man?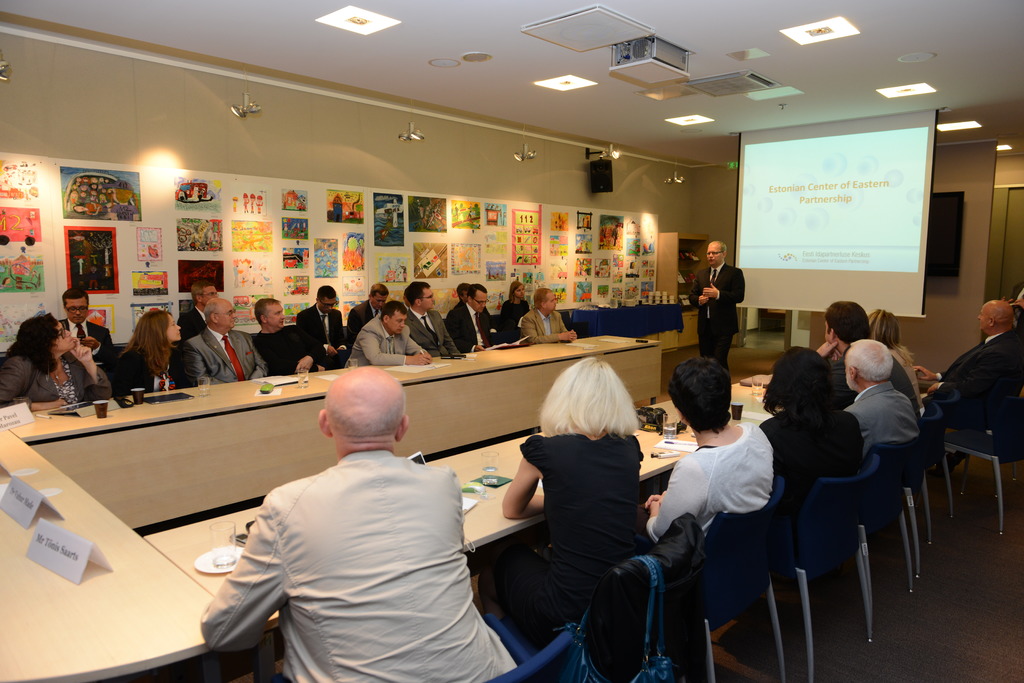
[916,301,1022,425]
